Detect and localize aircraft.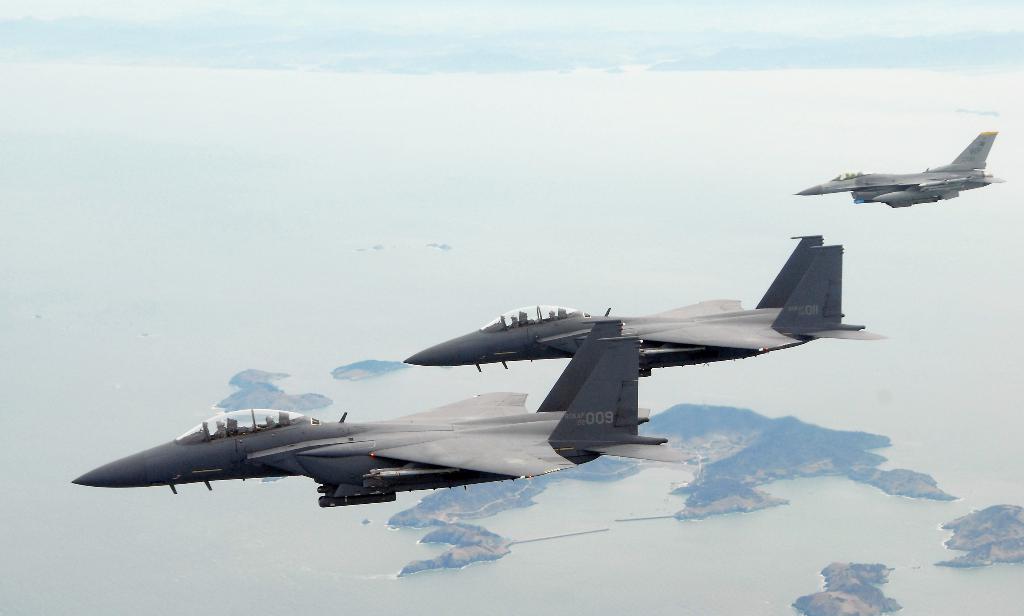
Localized at bbox=[402, 241, 886, 384].
